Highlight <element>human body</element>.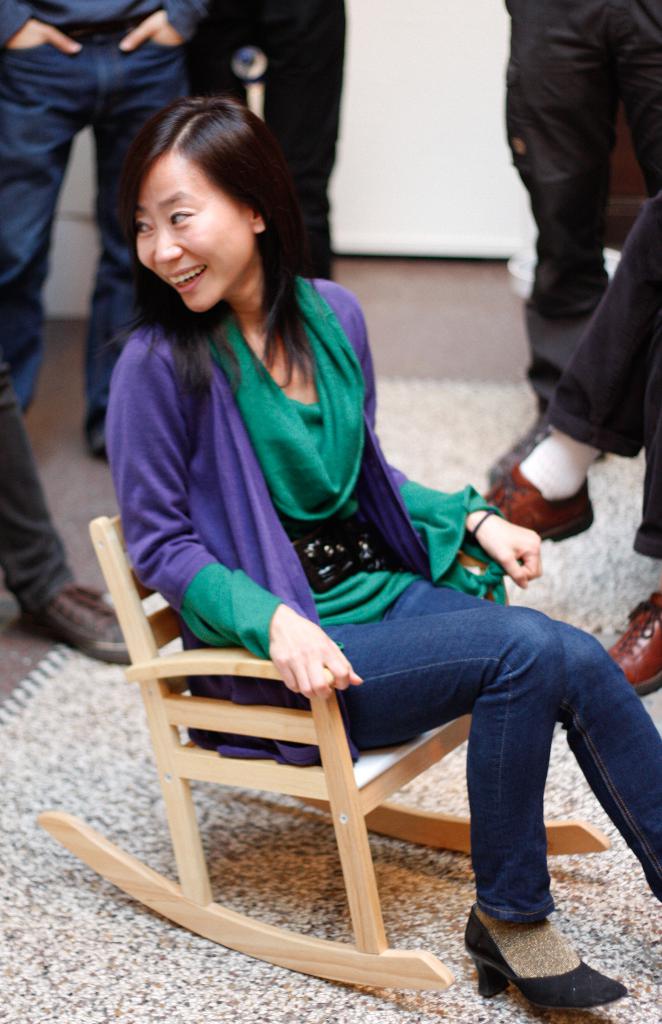
Highlighted region: box(185, 0, 351, 275).
